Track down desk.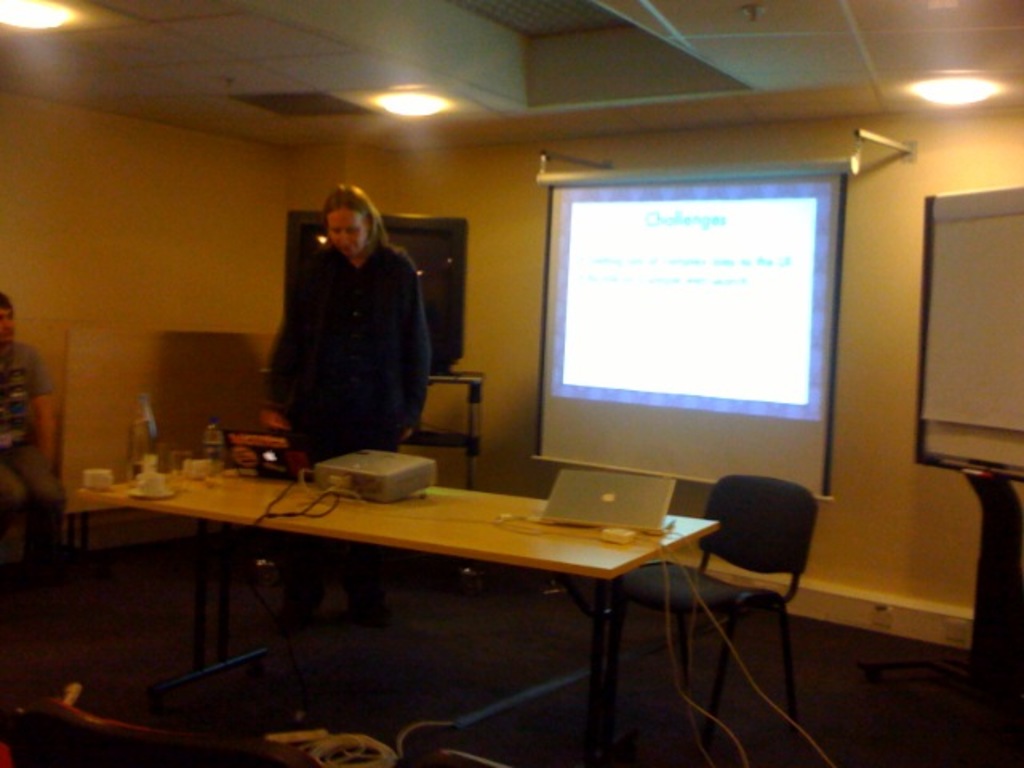
Tracked to {"left": 50, "top": 422, "right": 768, "bottom": 722}.
